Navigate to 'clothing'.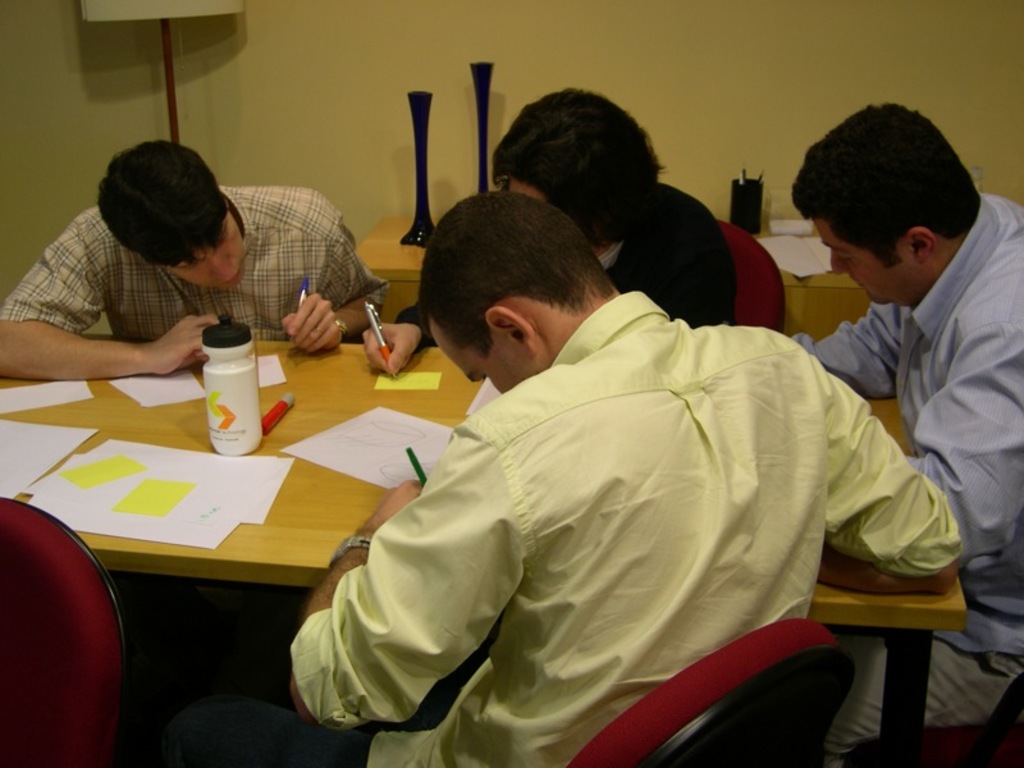
Navigation target: select_region(593, 172, 728, 344).
